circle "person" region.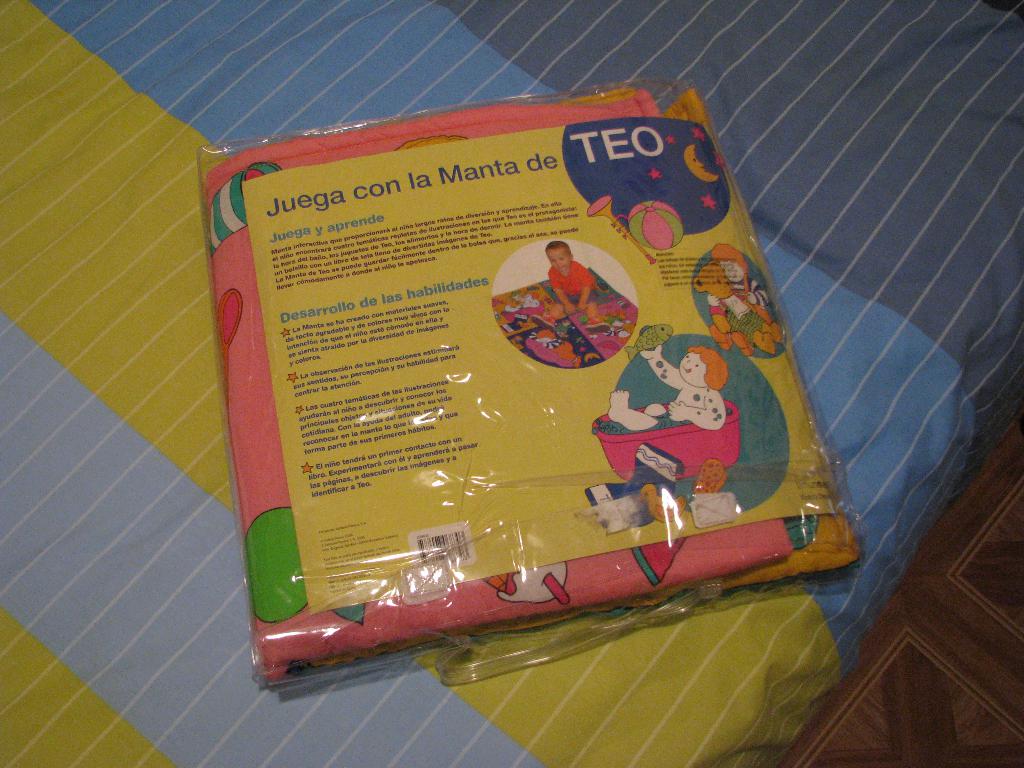
Region: region(539, 243, 611, 312).
